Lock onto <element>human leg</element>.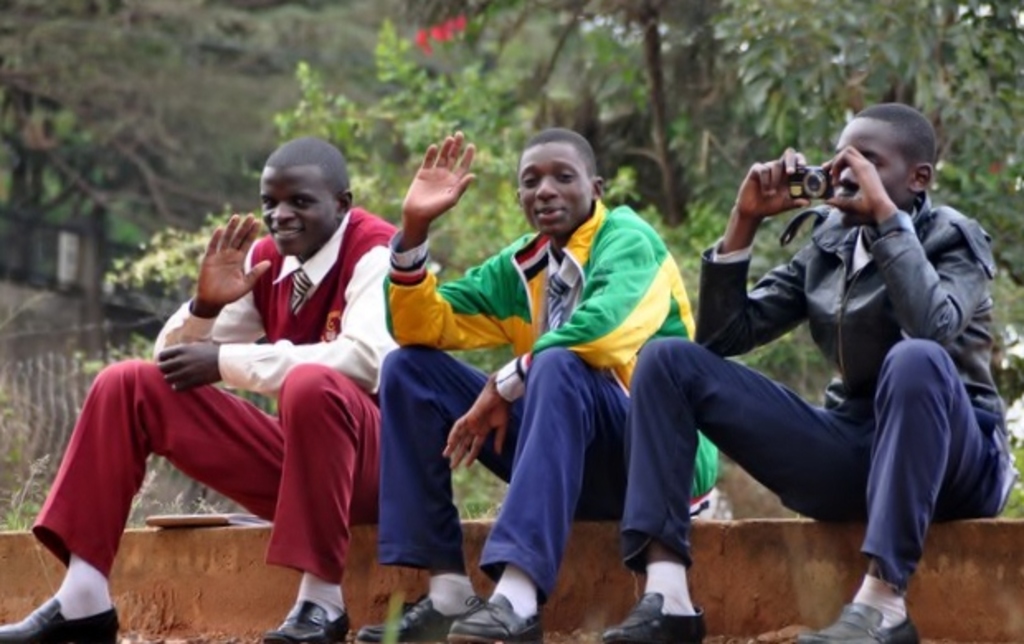
Locked: region(603, 335, 834, 642).
